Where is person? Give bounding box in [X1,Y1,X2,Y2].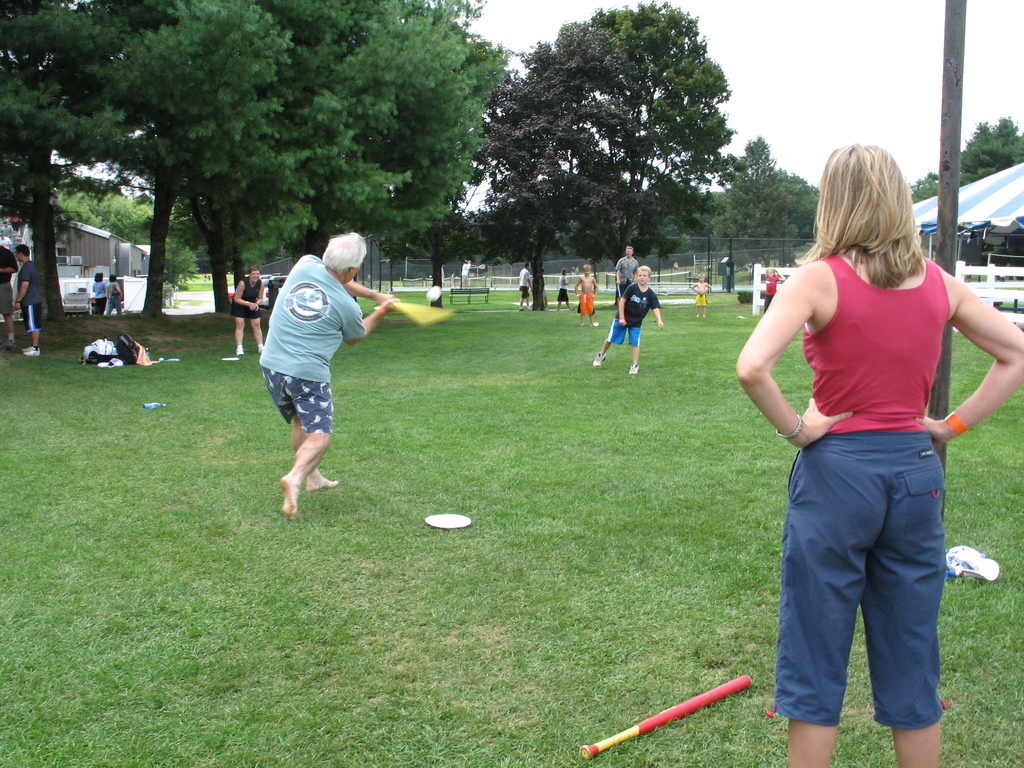
[520,260,534,311].
